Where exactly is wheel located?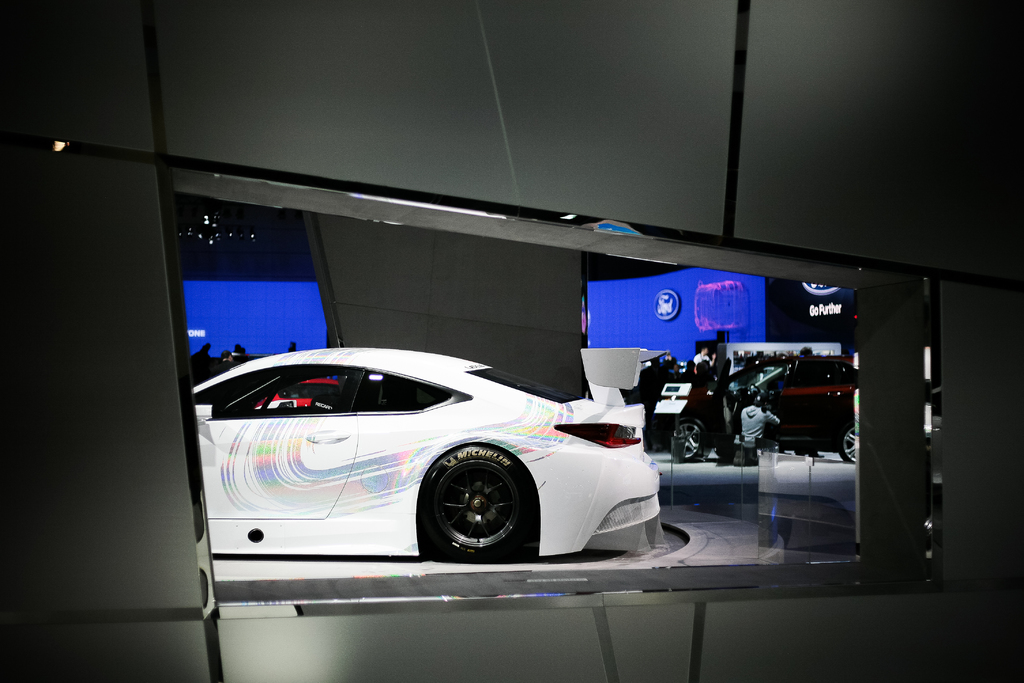
Its bounding box is <bbox>419, 456, 536, 558</bbox>.
